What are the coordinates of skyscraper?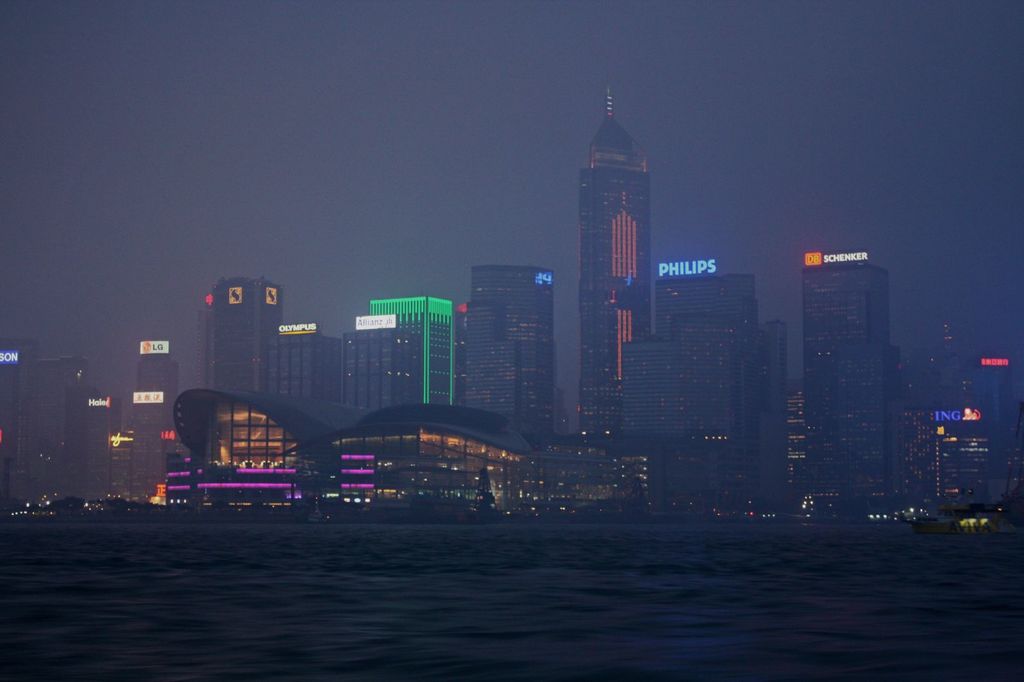
BBox(826, 347, 901, 474).
